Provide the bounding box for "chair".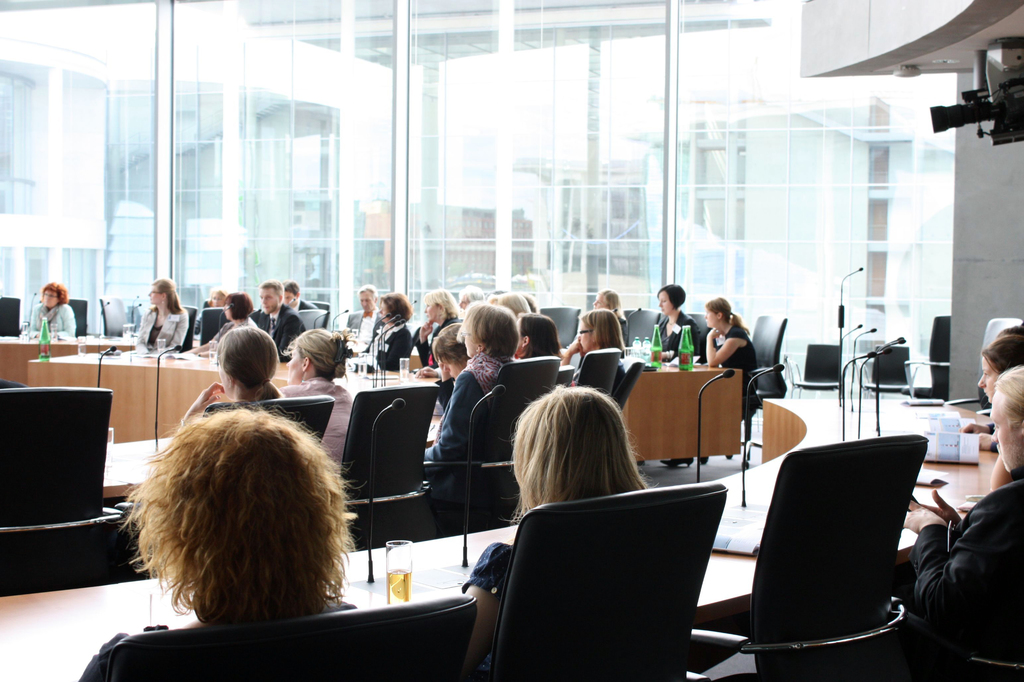
<region>115, 394, 334, 581</region>.
